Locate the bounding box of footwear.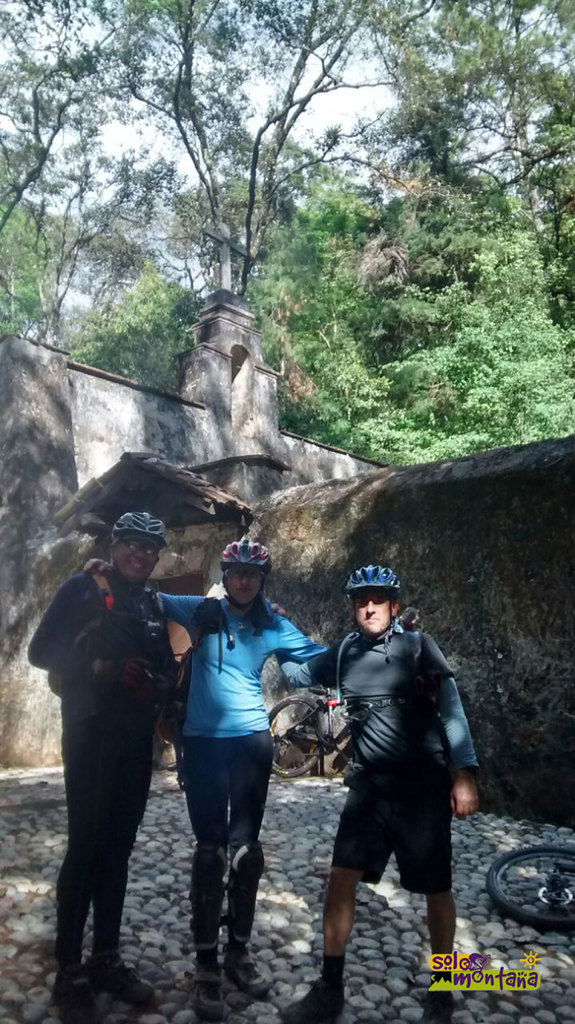
Bounding box: x1=222 y1=947 x2=271 y2=997.
